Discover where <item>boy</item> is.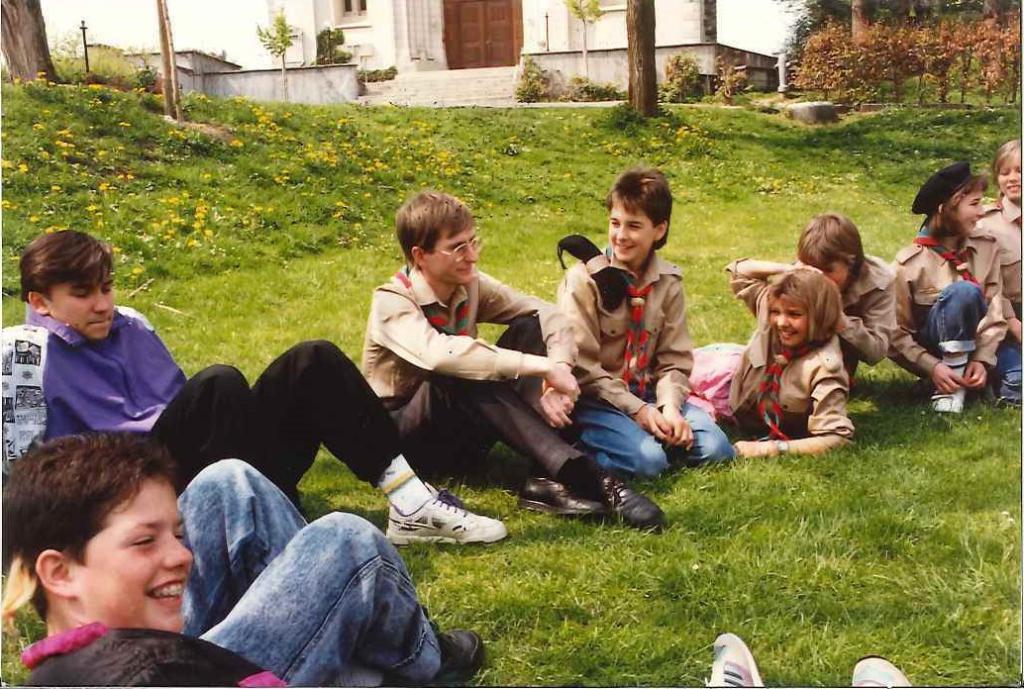
Discovered at 534, 171, 727, 484.
